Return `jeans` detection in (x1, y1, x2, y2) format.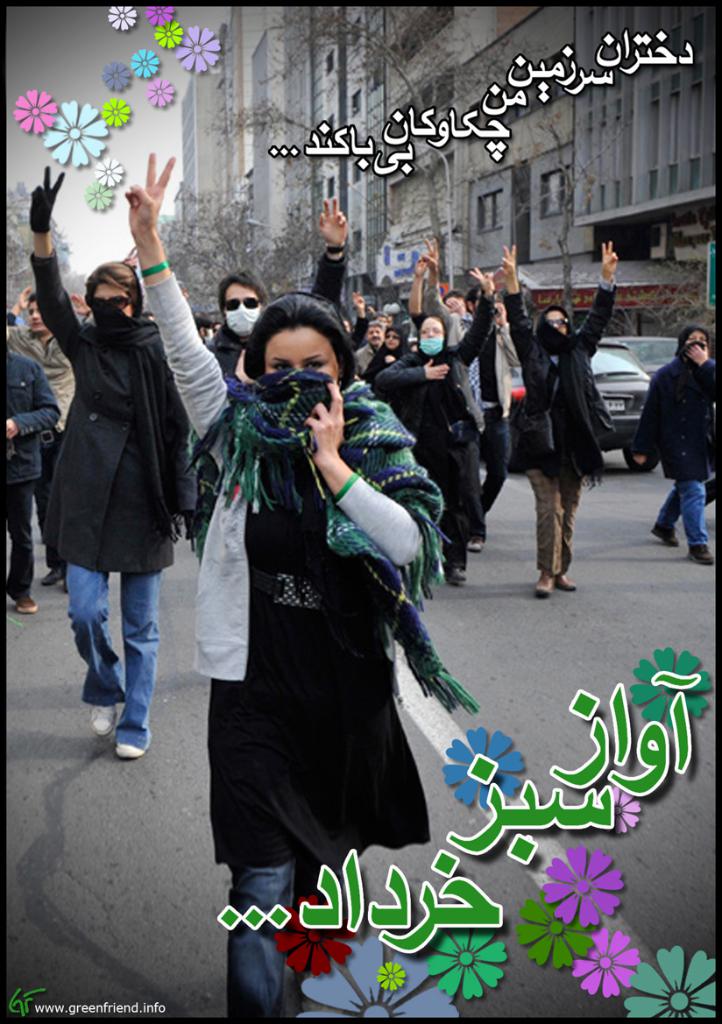
(0, 483, 24, 599).
